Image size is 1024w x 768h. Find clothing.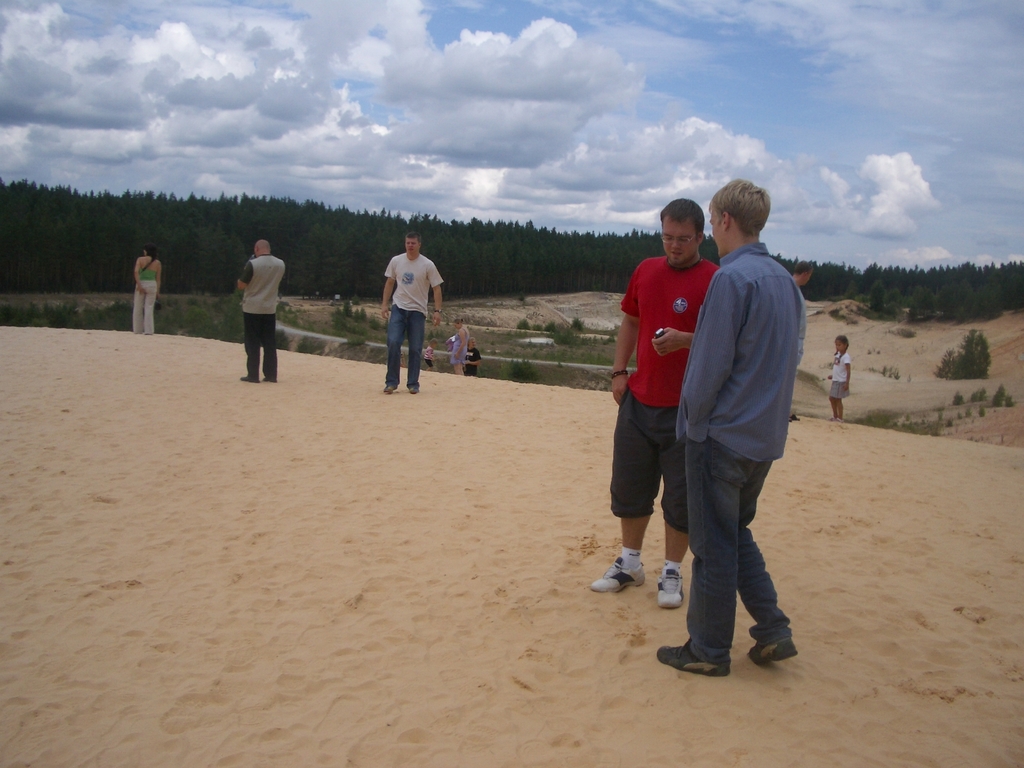
828,349,853,406.
